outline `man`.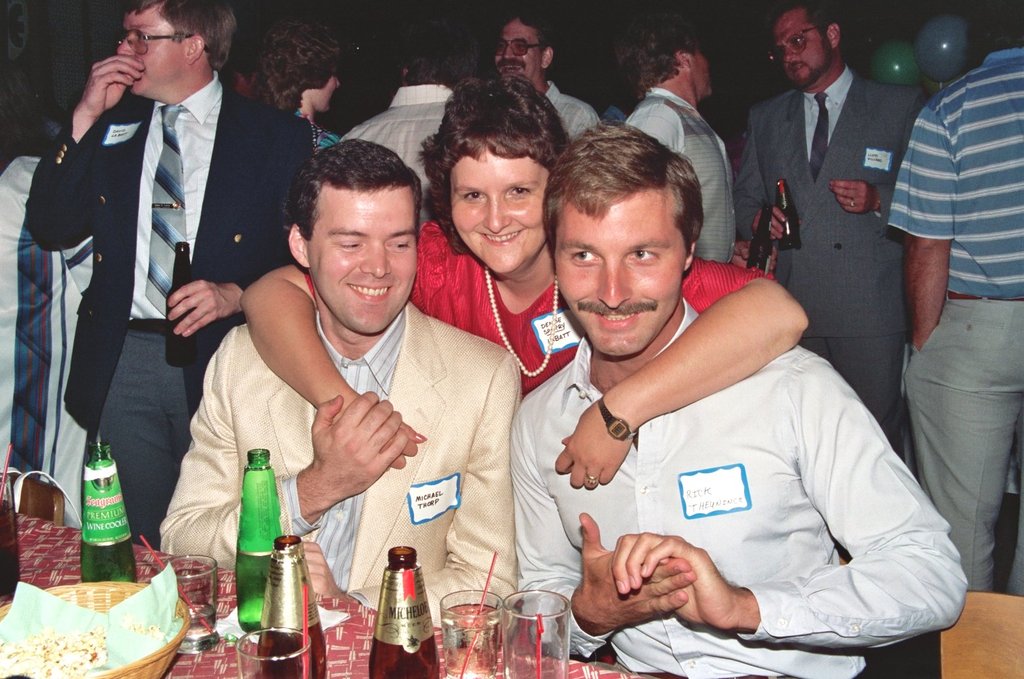
Outline: BBox(499, 13, 607, 143).
